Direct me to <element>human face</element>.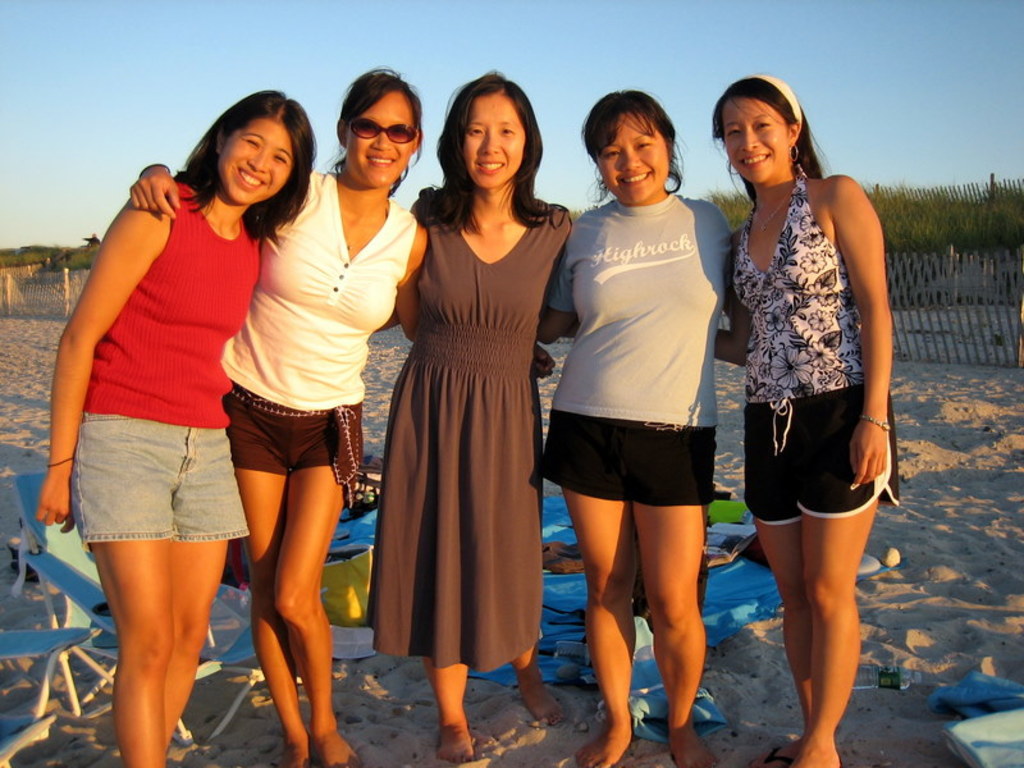
Direction: BBox(724, 100, 791, 184).
